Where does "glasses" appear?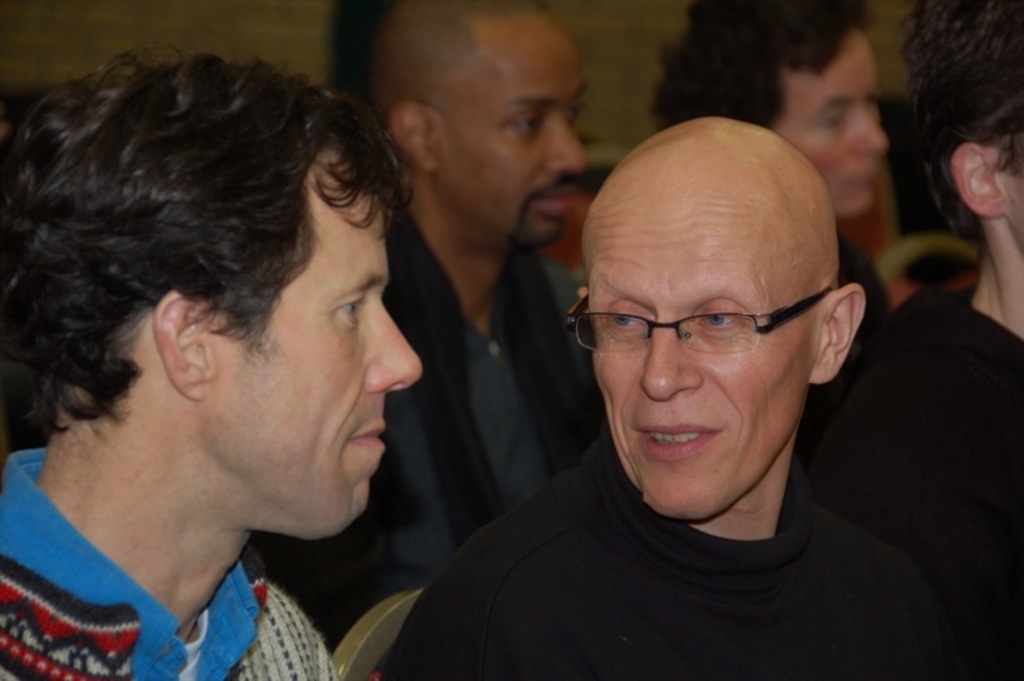
Appears at 566, 283, 841, 357.
